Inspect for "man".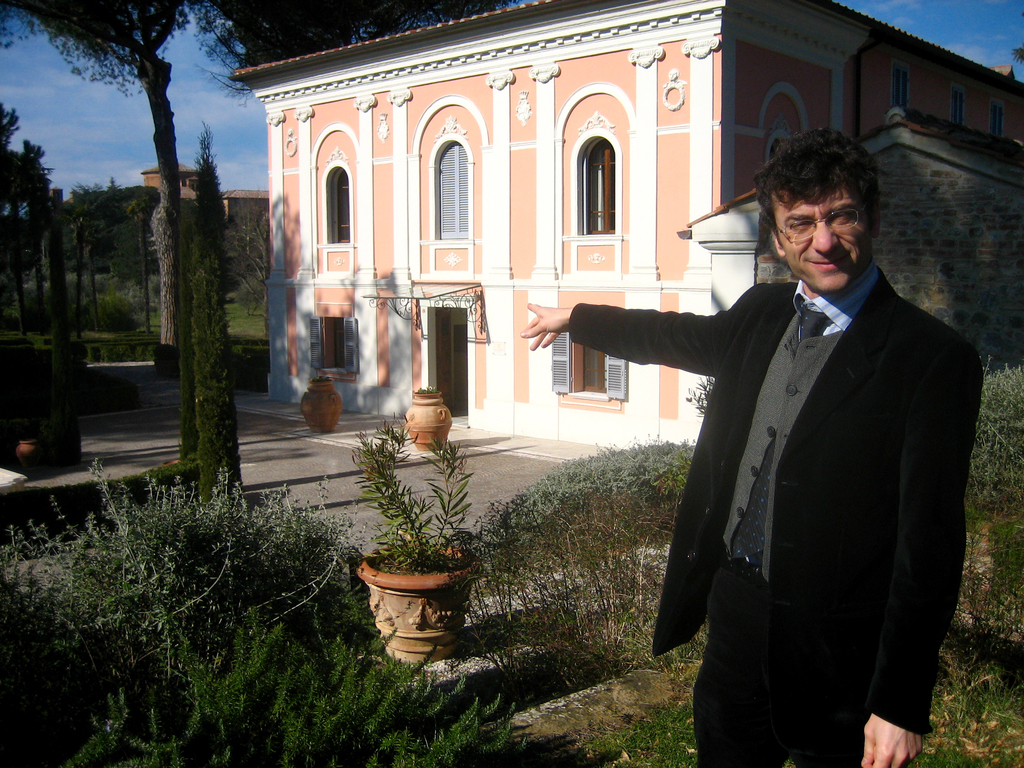
Inspection: region(524, 136, 981, 767).
